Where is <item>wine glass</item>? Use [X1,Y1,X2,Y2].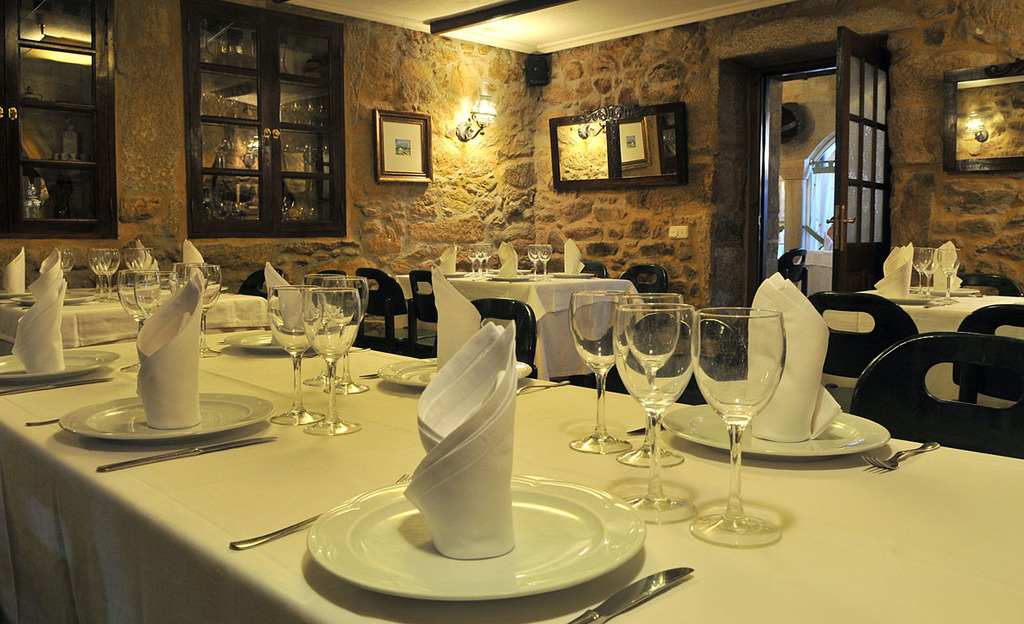
[300,287,362,443].
